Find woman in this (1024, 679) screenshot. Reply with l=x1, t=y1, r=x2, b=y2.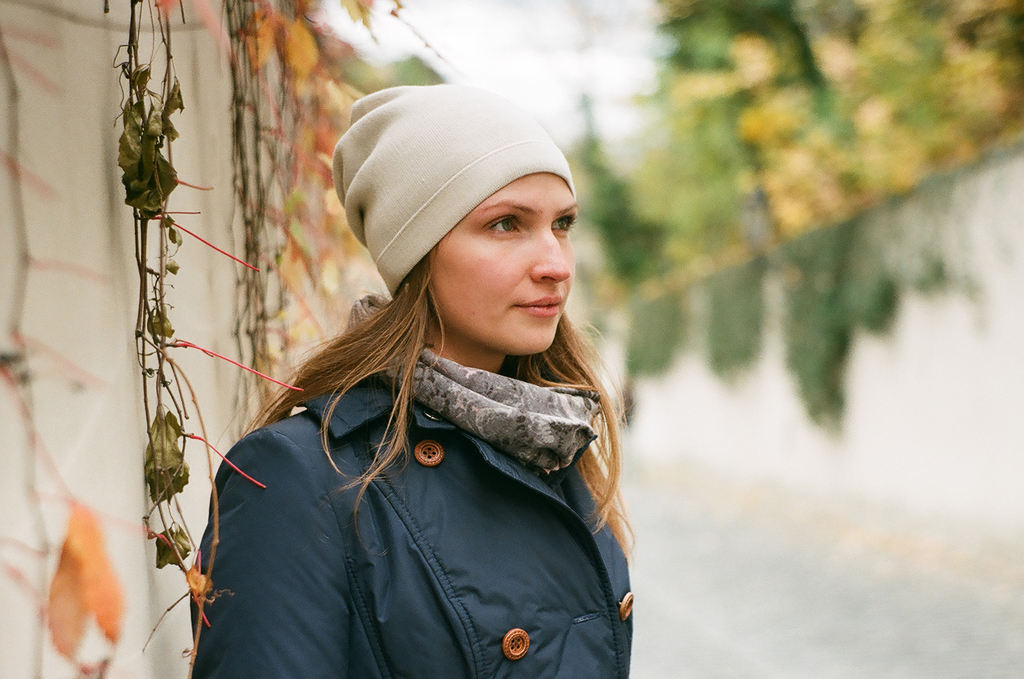
l=188, t=85, r=646, b=678.
